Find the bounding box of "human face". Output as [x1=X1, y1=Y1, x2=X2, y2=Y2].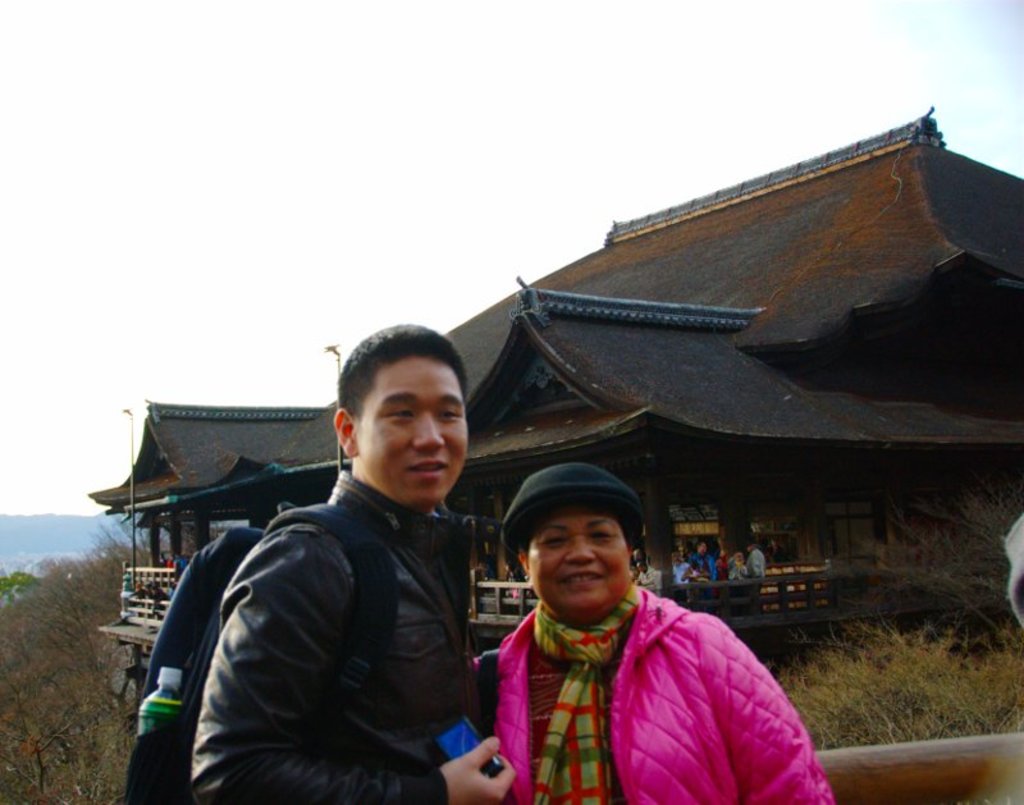
[x1=364, y1=357, x2=468, y2=500].
